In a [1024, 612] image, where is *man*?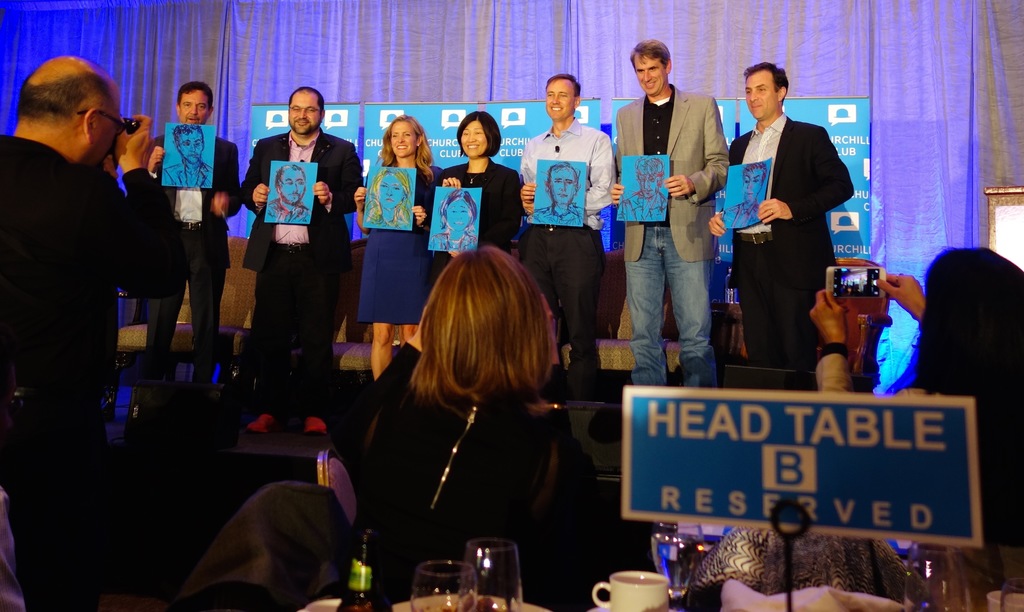
(611, 36, 732, 388).
